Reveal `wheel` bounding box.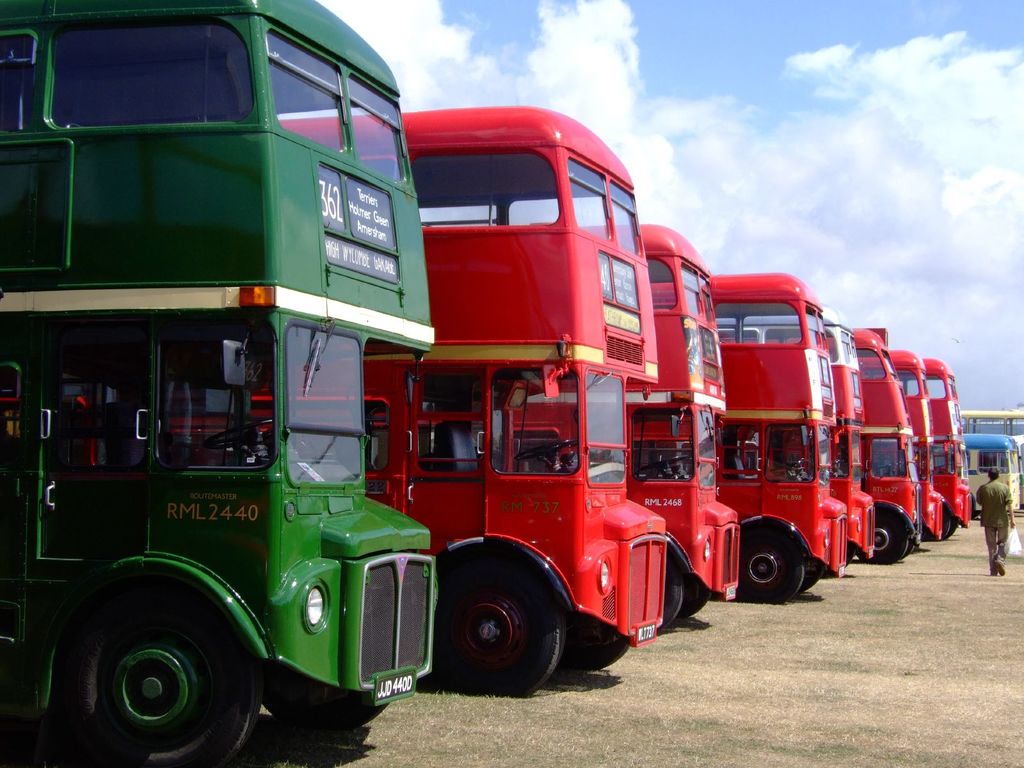
Revealed: crop(52, 587, 256, 754).
